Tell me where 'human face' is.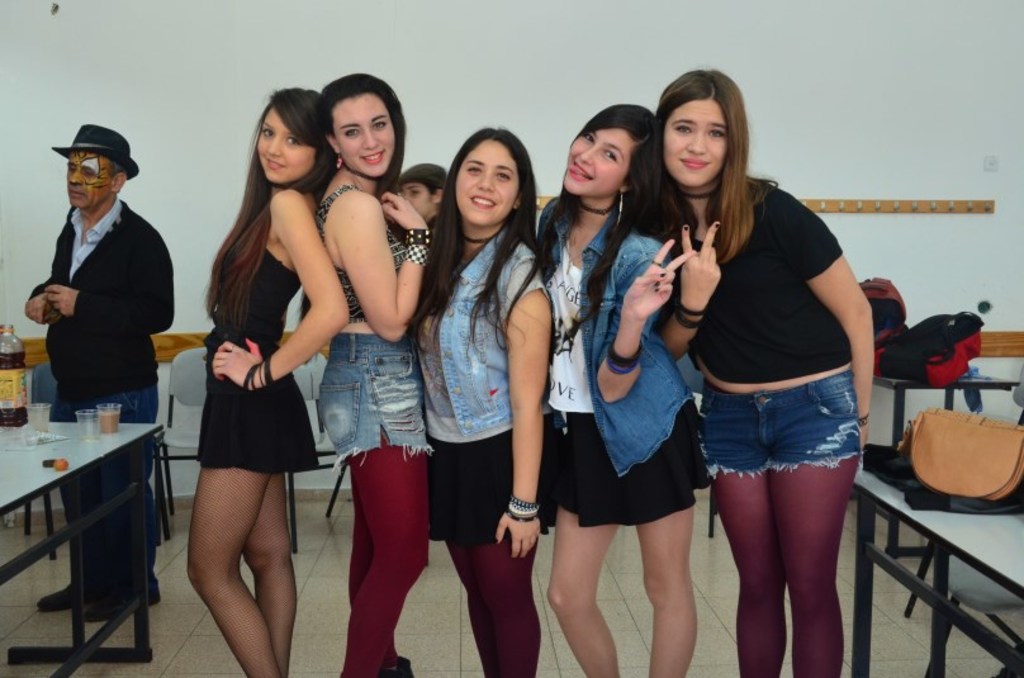
'human face' is at (left=455, top=141, right=521, bottom=228).
